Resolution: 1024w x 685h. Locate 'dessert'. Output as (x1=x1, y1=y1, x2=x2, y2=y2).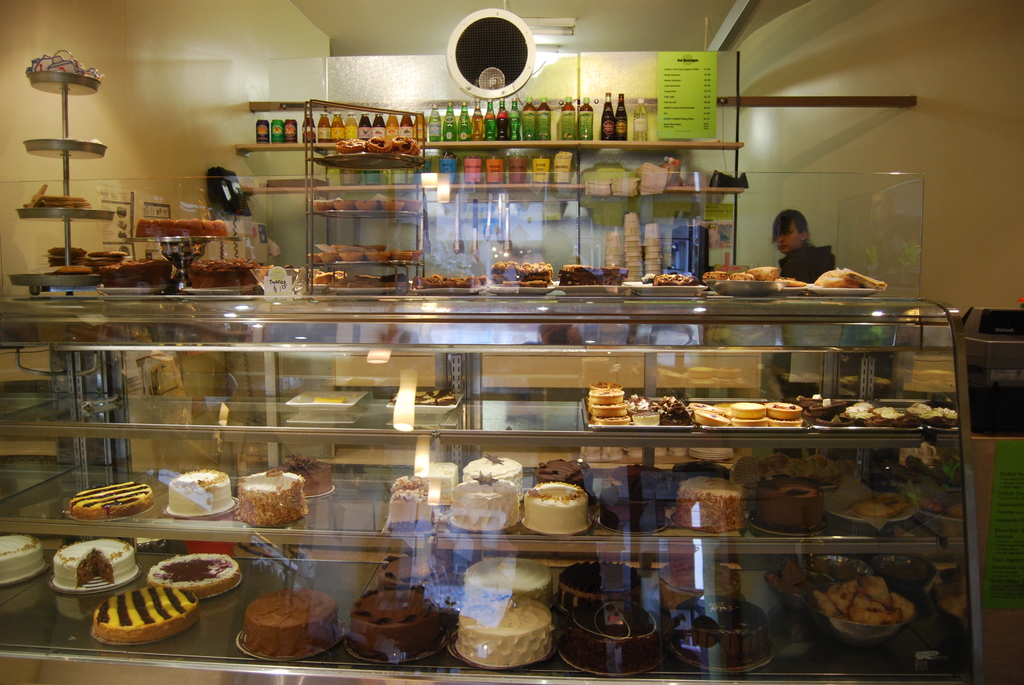
(x1=490, y1=264, x2=550, y2=292).
